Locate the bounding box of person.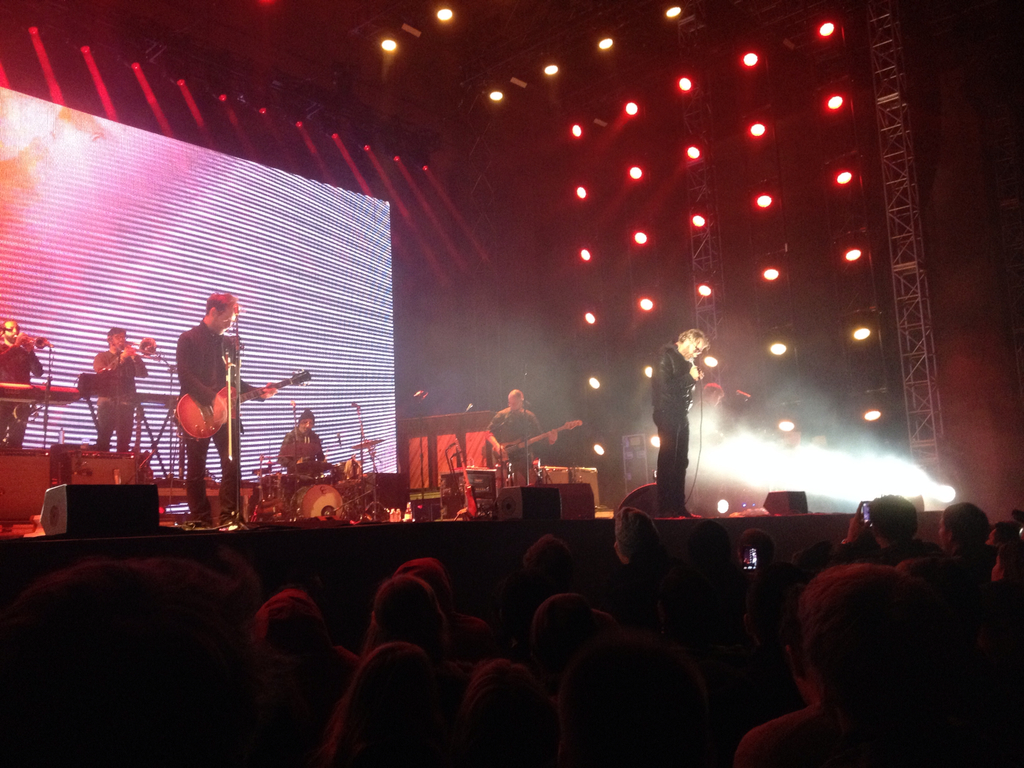
Bounding box: box(176, 292, 278, 529).
